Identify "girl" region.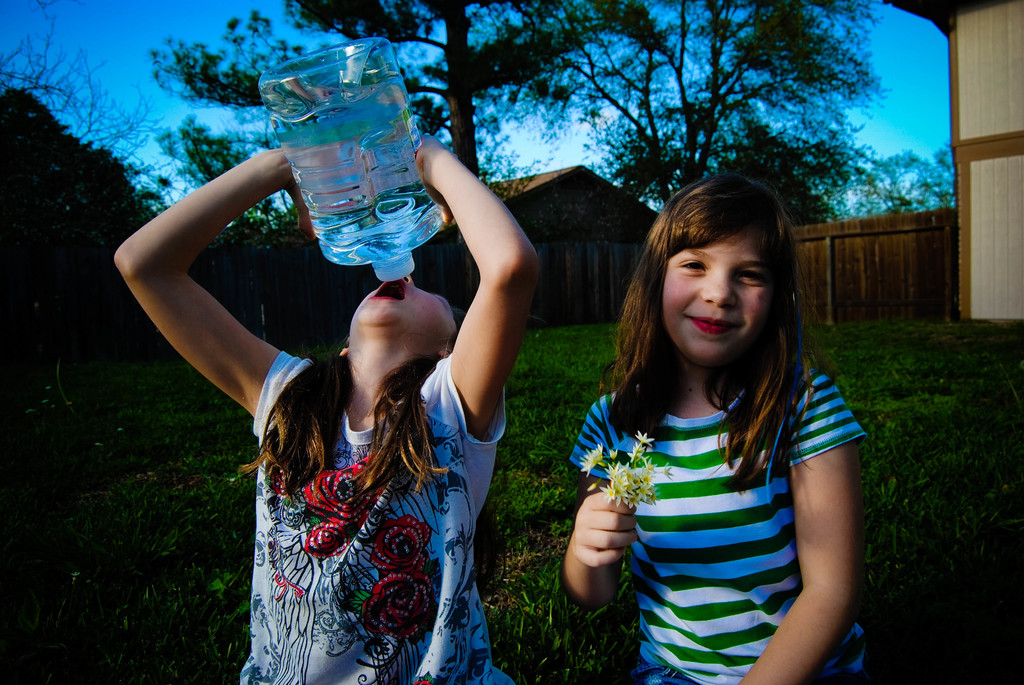
Region: x1=555 y1=177 x2=871 y2=684.
